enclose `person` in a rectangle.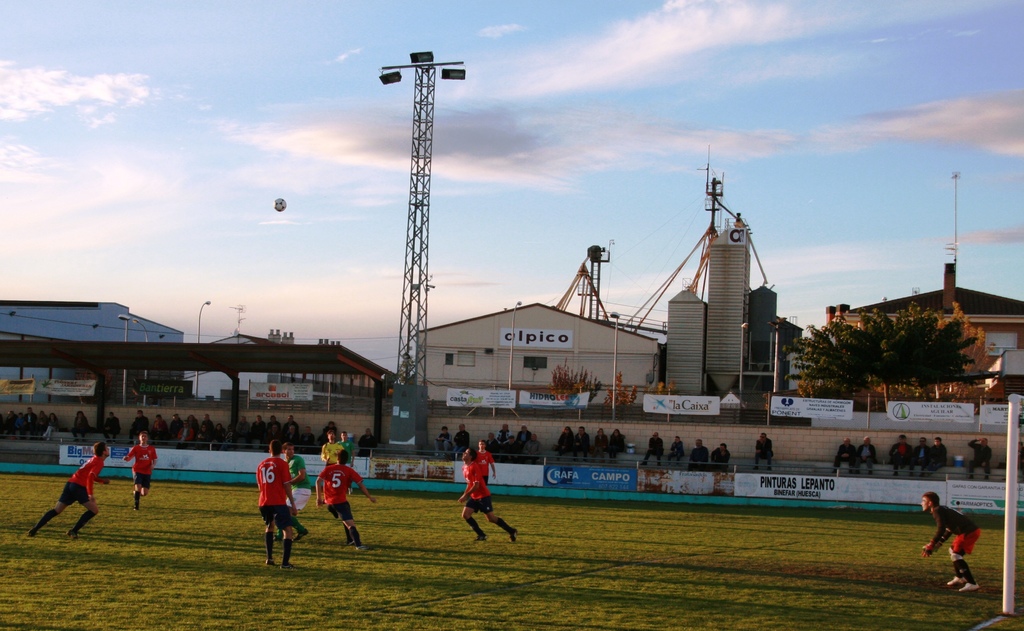
(854, 435, 878, 475).
